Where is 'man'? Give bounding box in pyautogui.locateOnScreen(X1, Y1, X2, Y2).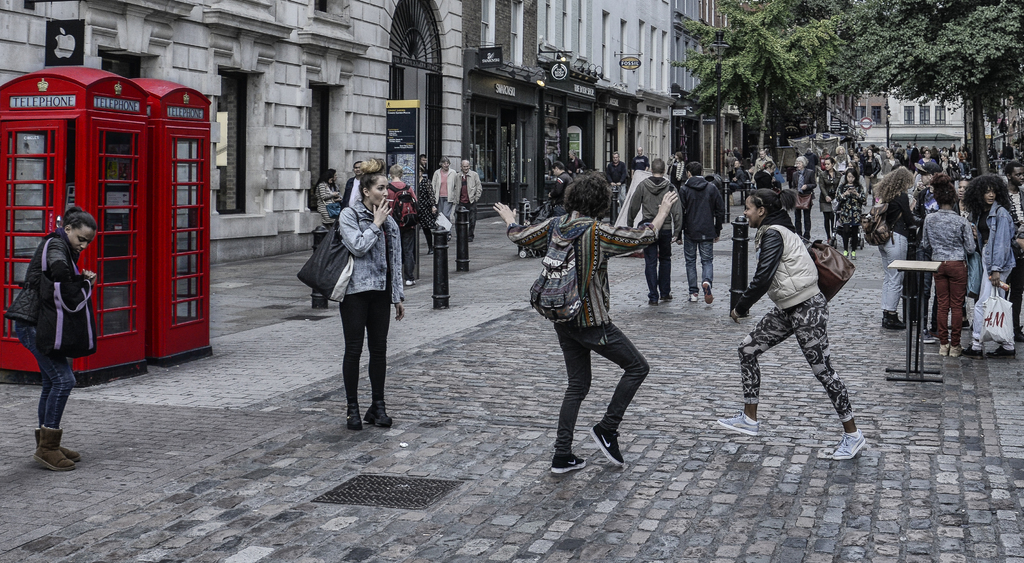
pyautogui.locateOnScreen(626, 157, 685, 297).
